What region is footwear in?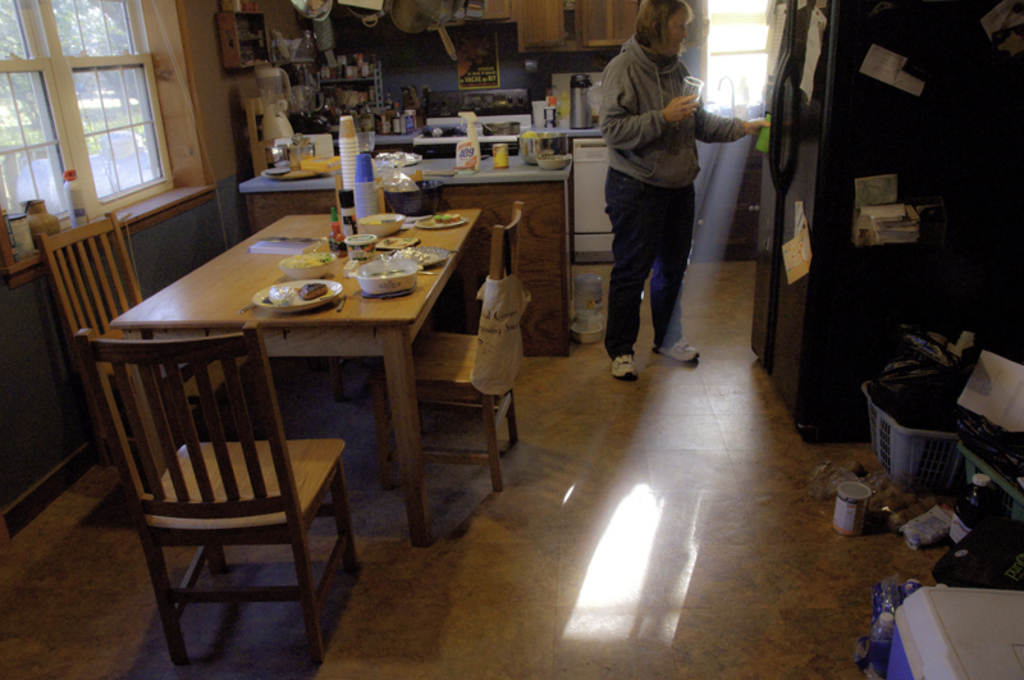
box(650, 336, 703, 362).
